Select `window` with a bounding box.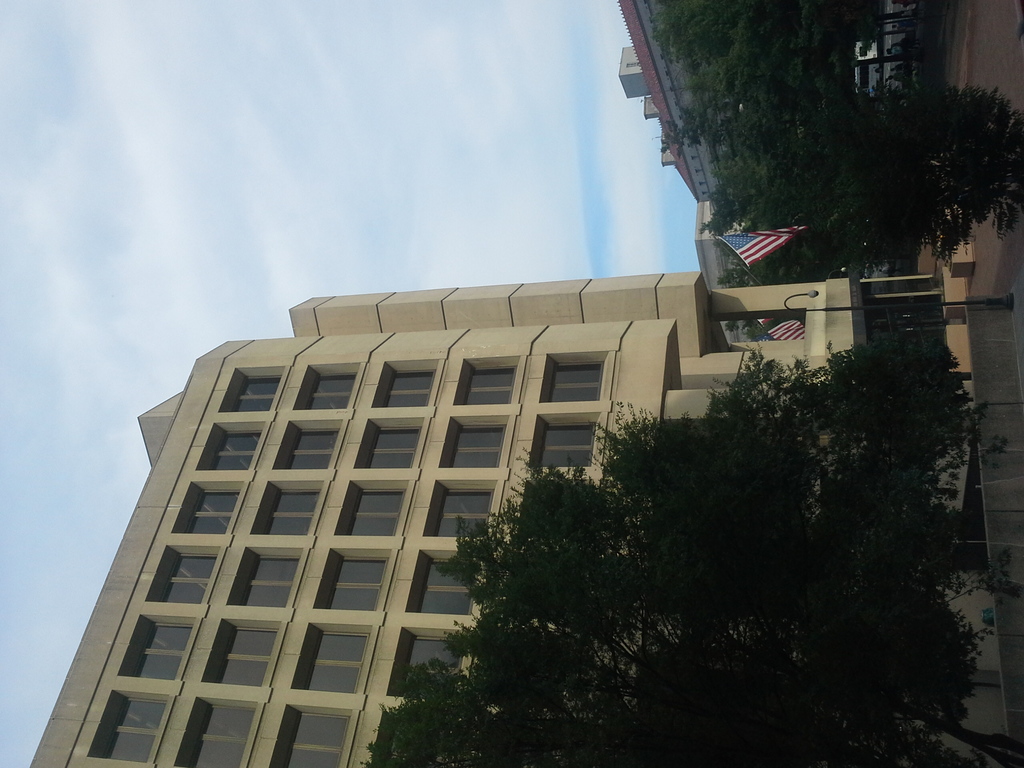
<bbox>86, 693, 168, 767</bbox>.
